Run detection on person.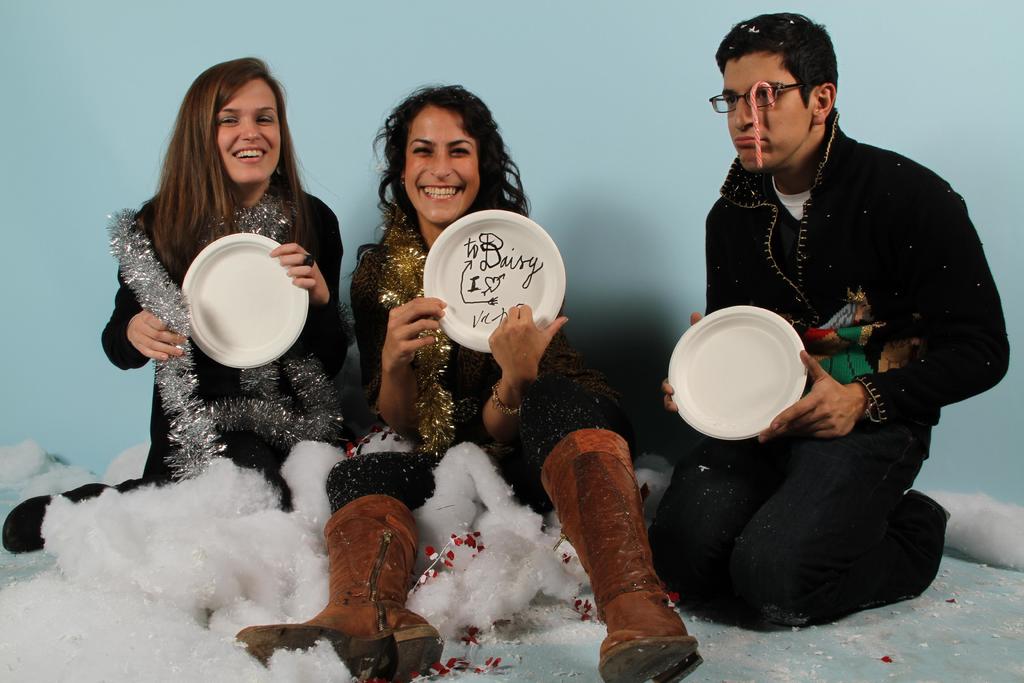
Result: {"left": 1, "top": 54, "right": 362, "bottom": 561}.
